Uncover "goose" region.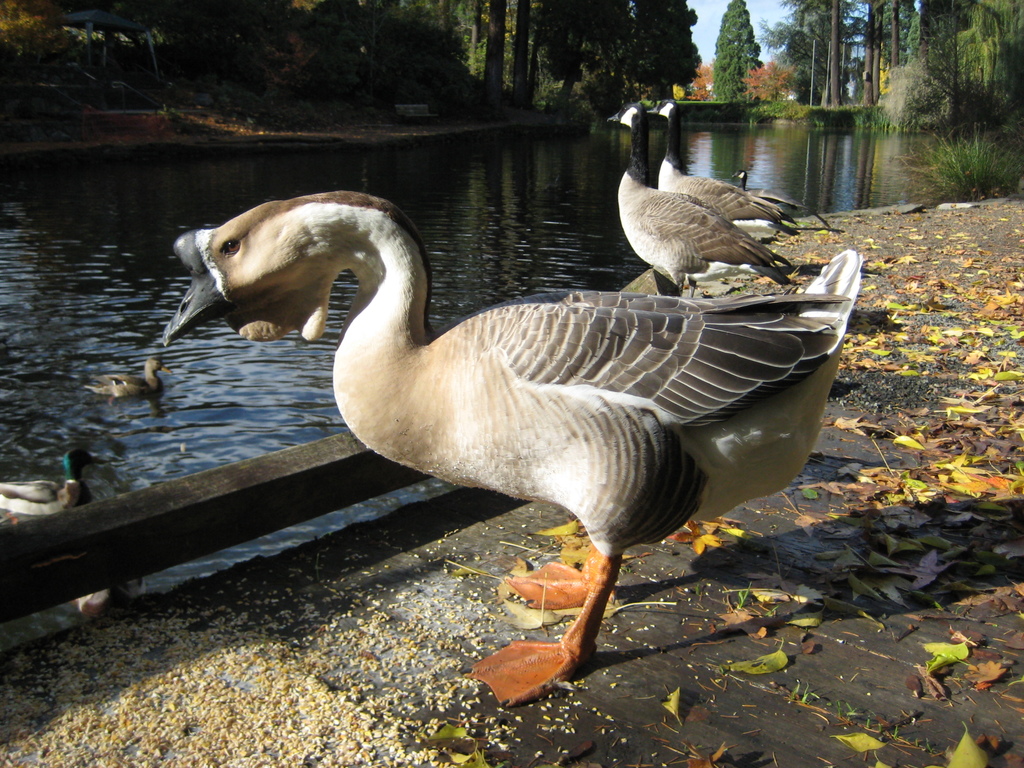
Uncovered: BBox(2, 446, 102, 518).
